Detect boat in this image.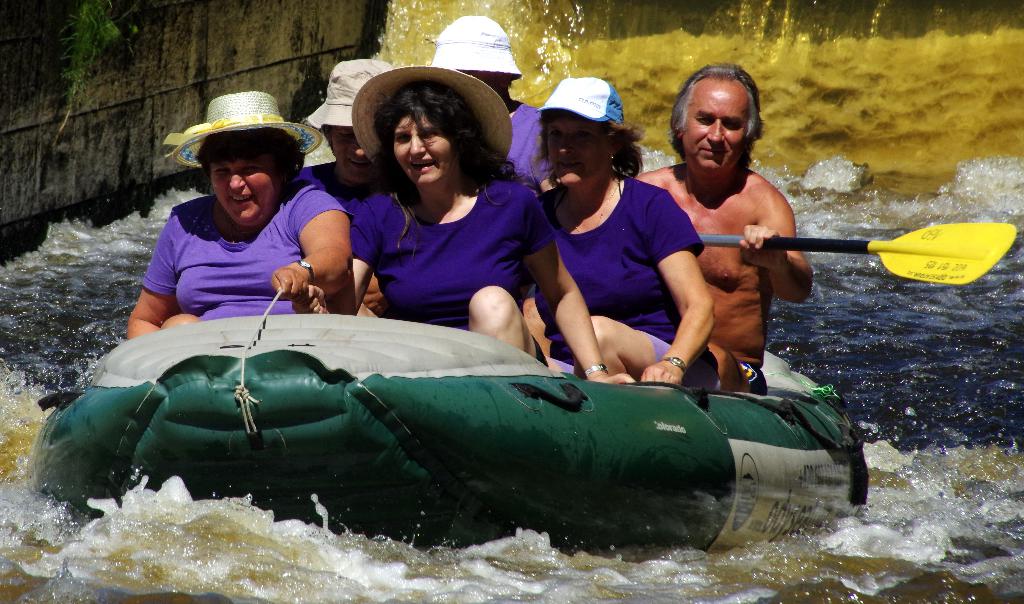
Detection: (x1=44, y1=246, x2=851, y2=521).
